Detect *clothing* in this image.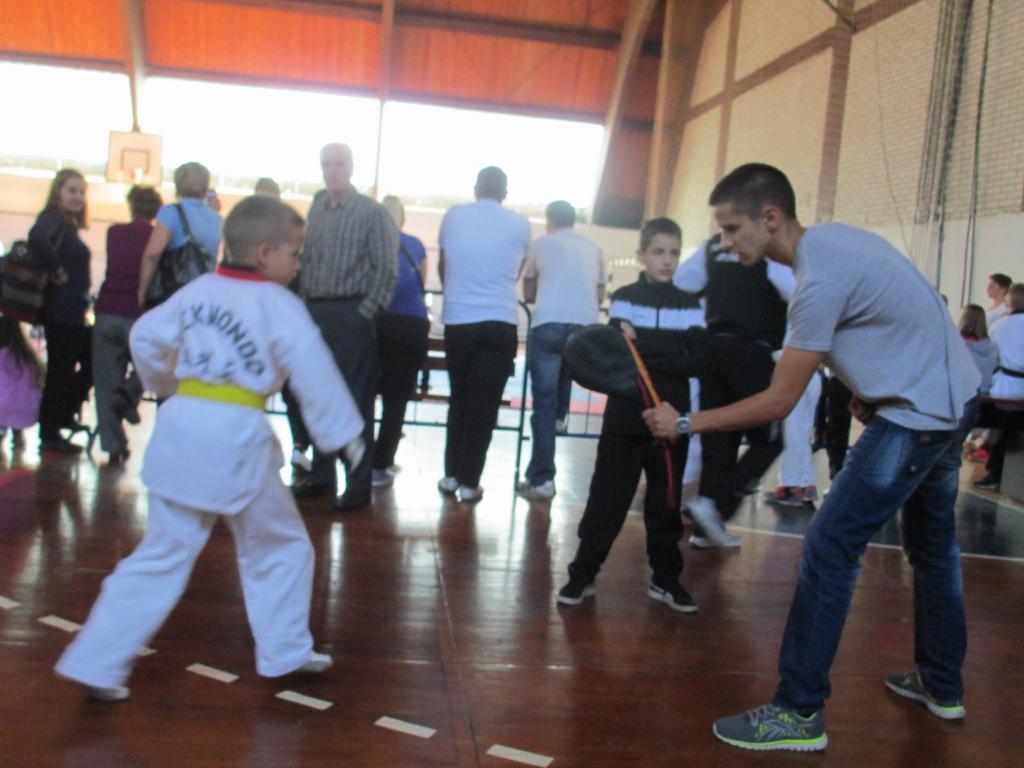
Detection: 531, 227, 611, 479.
